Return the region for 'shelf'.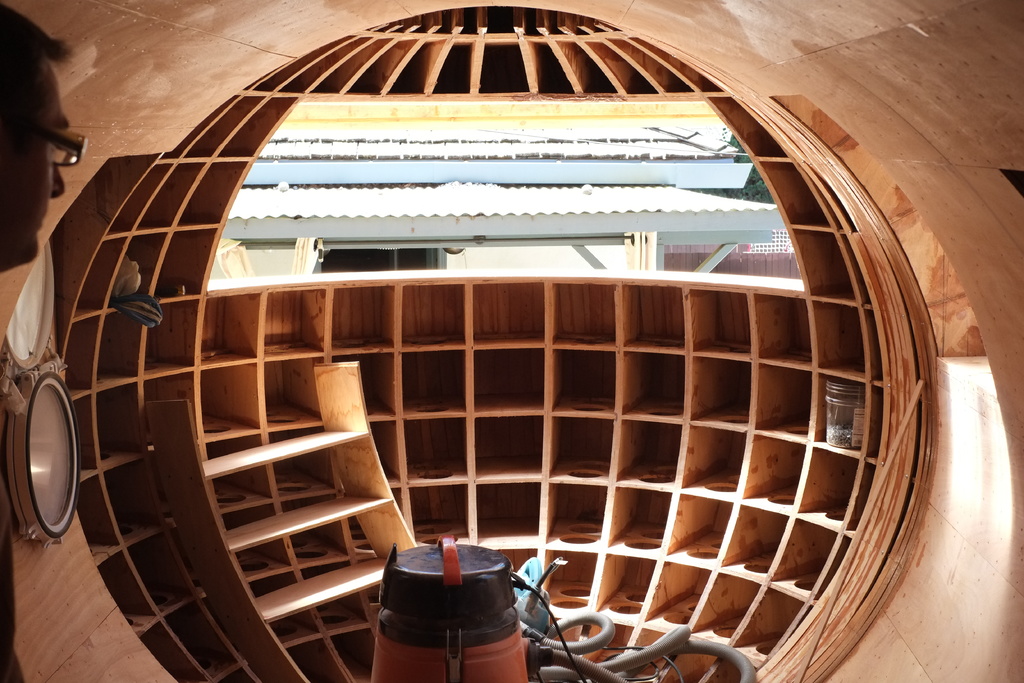
l=328, t=285, r=401, b=350.
